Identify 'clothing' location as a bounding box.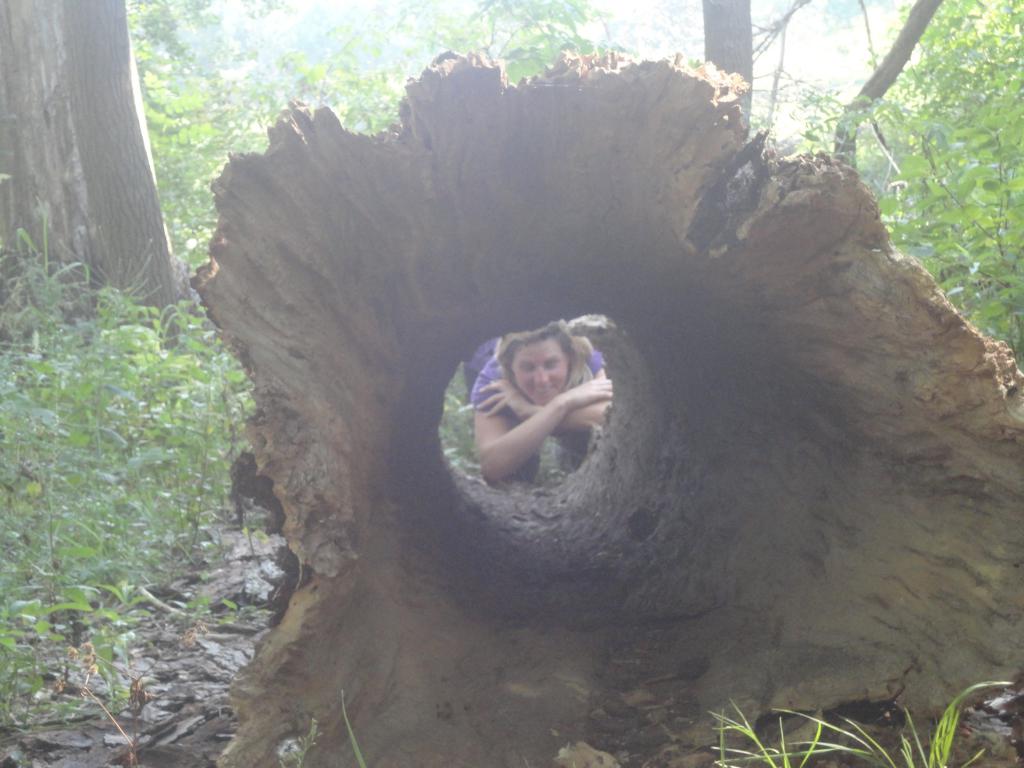
pyautogui.locateOnScreen(474, 360, 605, 421).
